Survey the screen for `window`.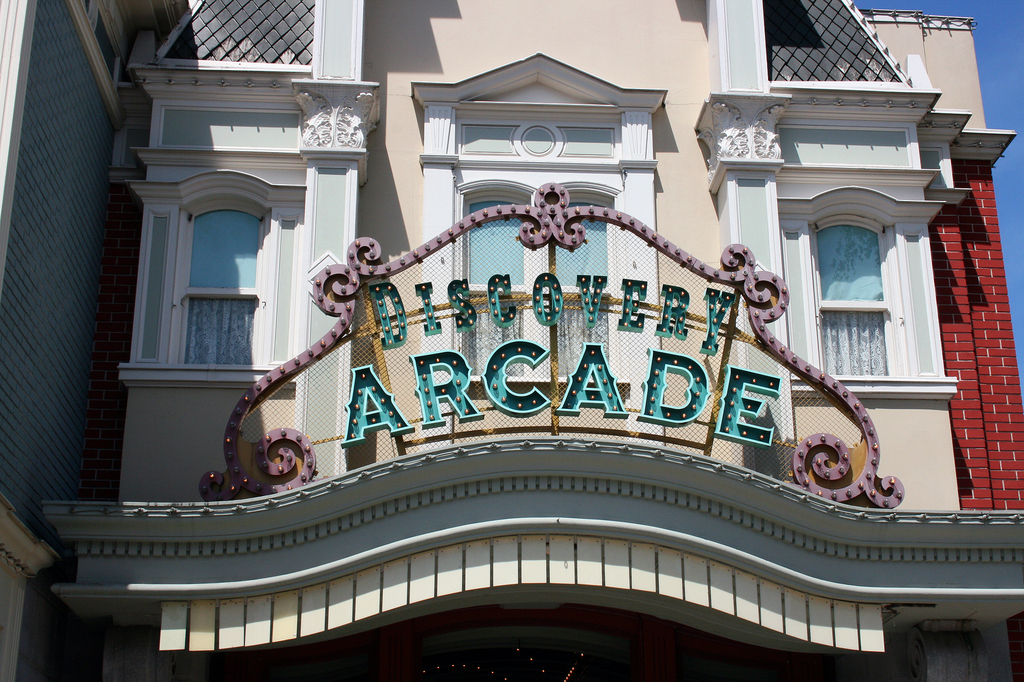
Survey found: select_region(808, 212, 906, 377).
